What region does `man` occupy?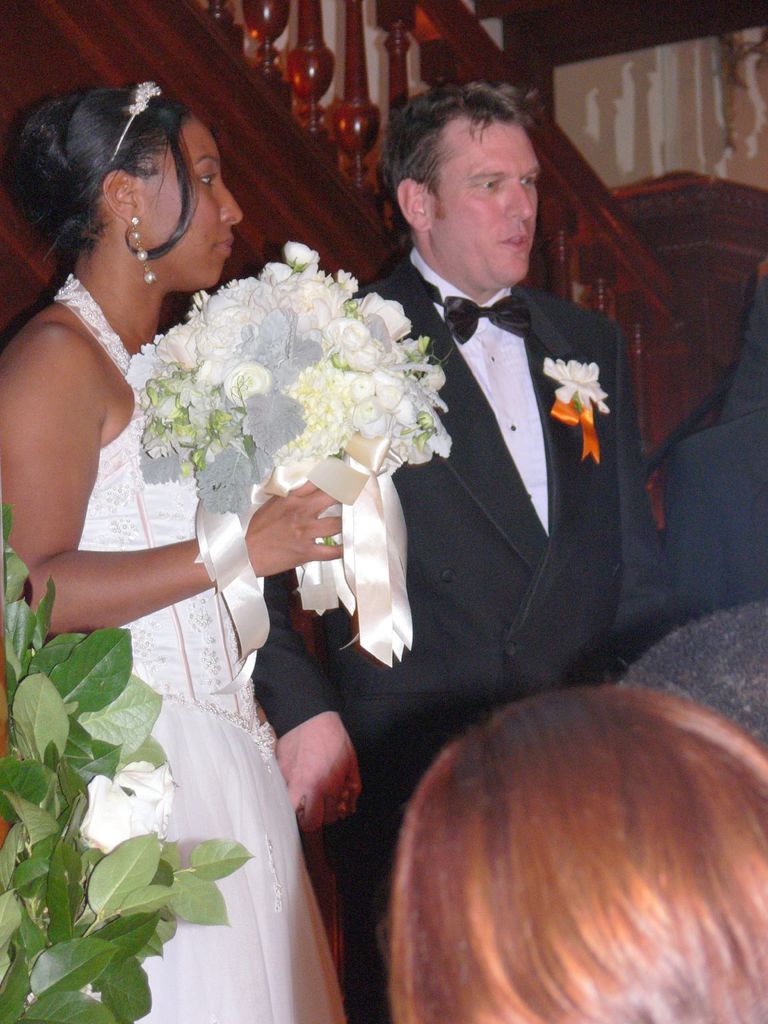
x1=240 y1=71 x2=673 y2=1023.
